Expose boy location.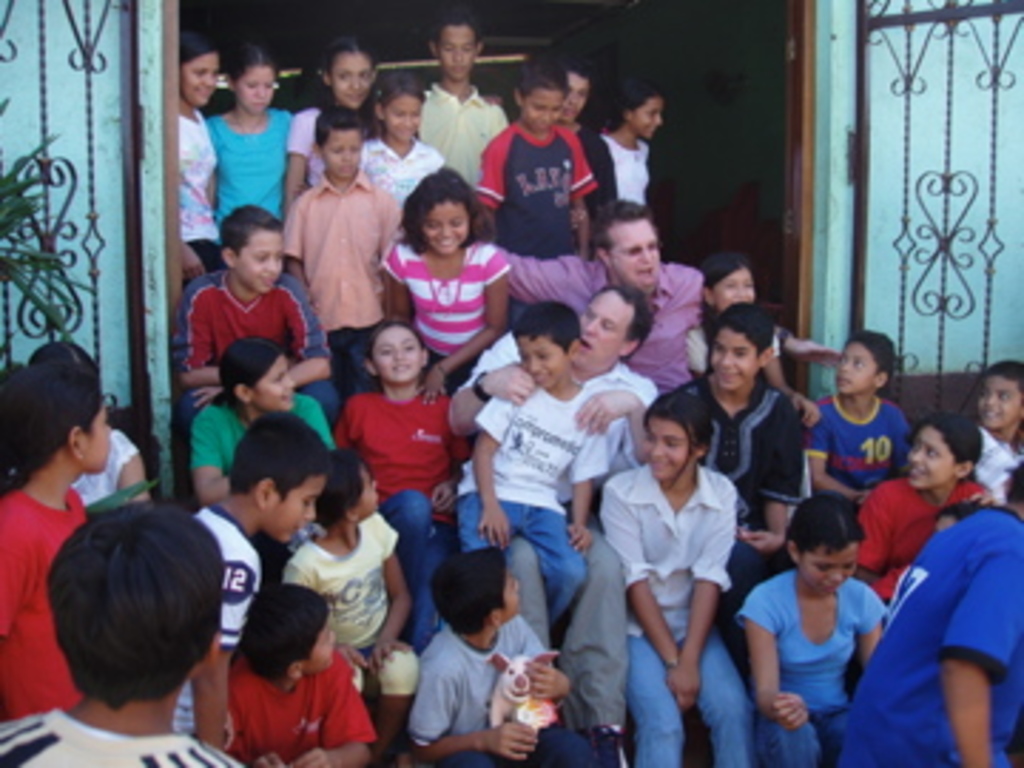
Exposed at BBox(185, 398, 353, 754).
